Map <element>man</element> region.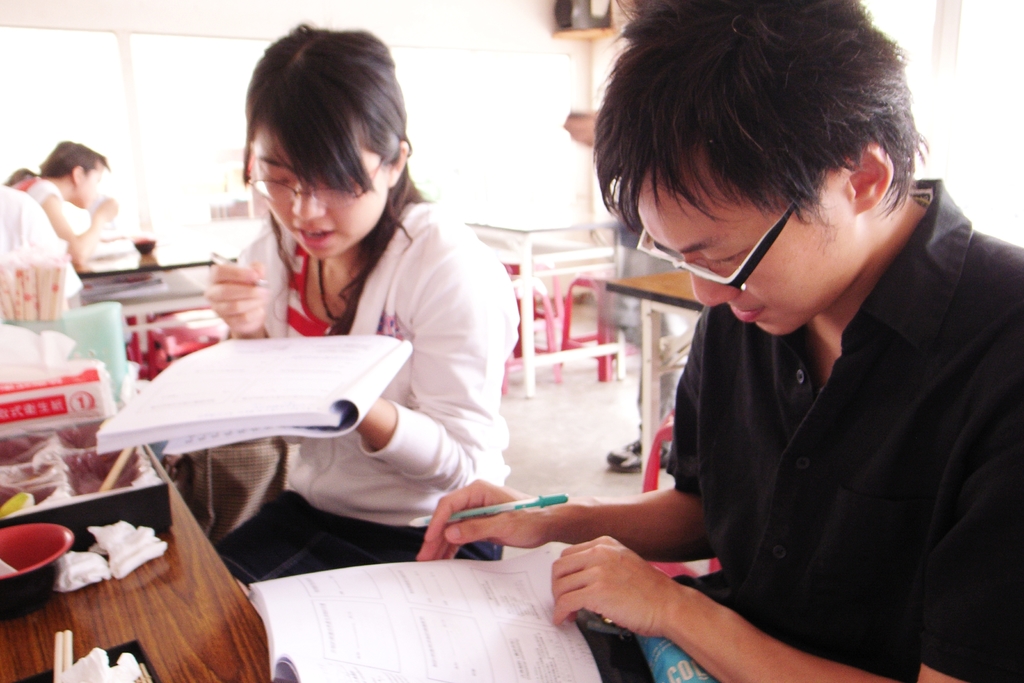
Mapped to locate(0, 139, 115, 274).
